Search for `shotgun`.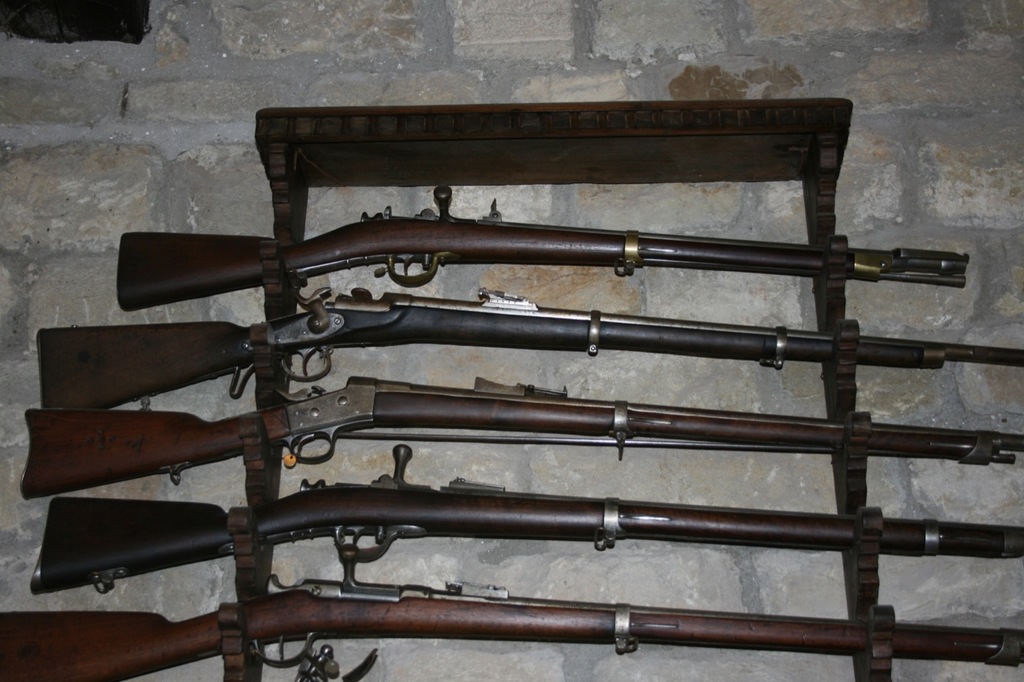
Found at rect(0, 546, 1023, 681).
